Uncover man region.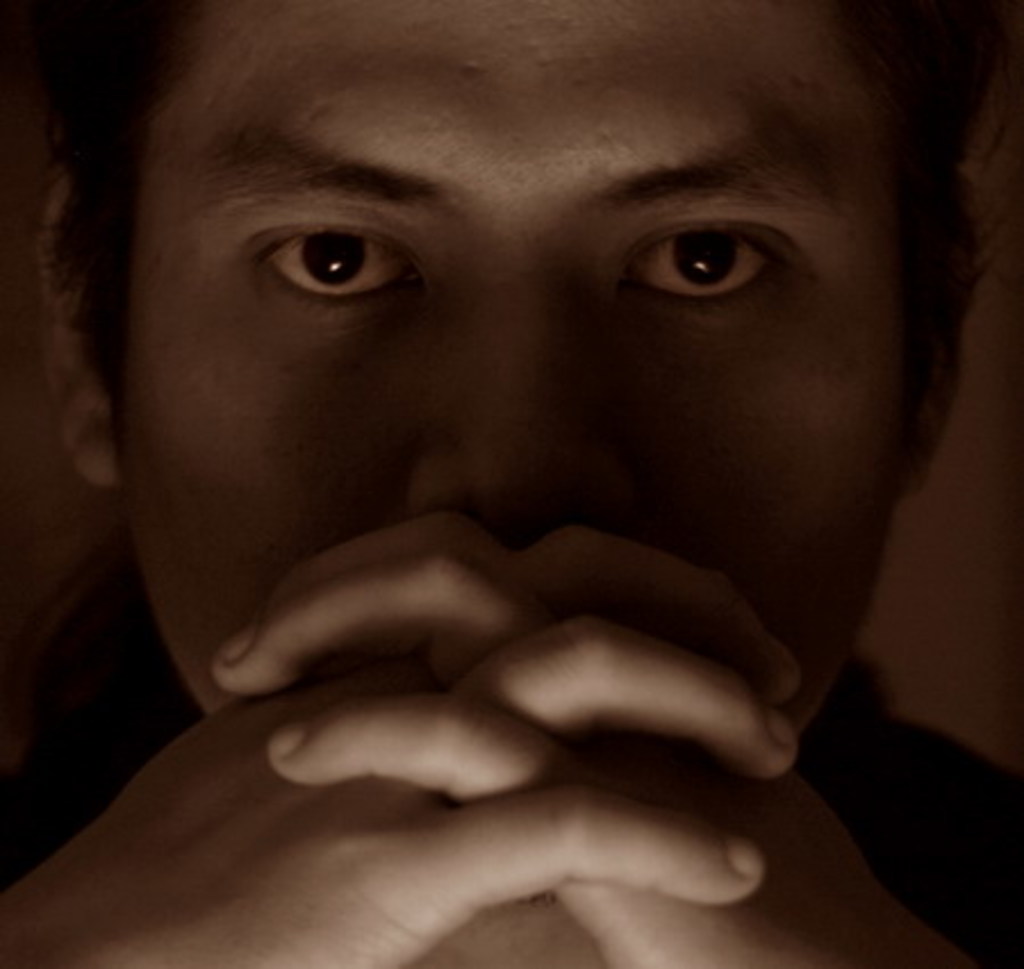
Uncovered: (left=0, top=0, right=1023, bottom=942).
